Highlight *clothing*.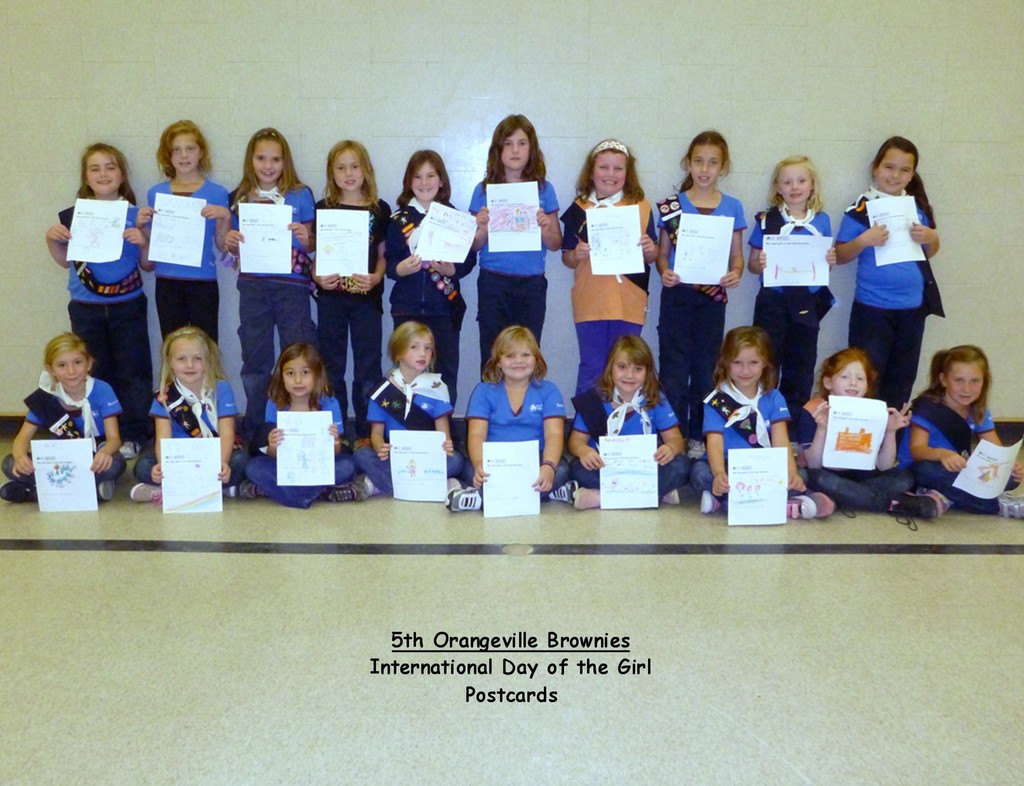
Highlighted region: <box>385,206,475,406</box>.
